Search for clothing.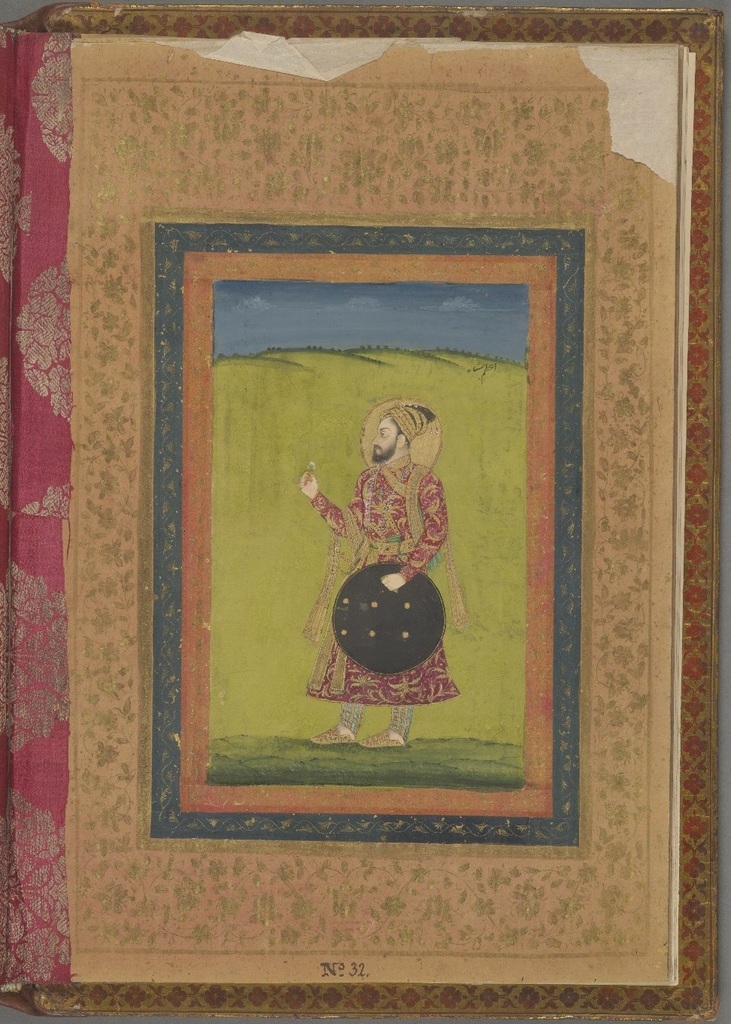
Found at 297:456:460:710.
